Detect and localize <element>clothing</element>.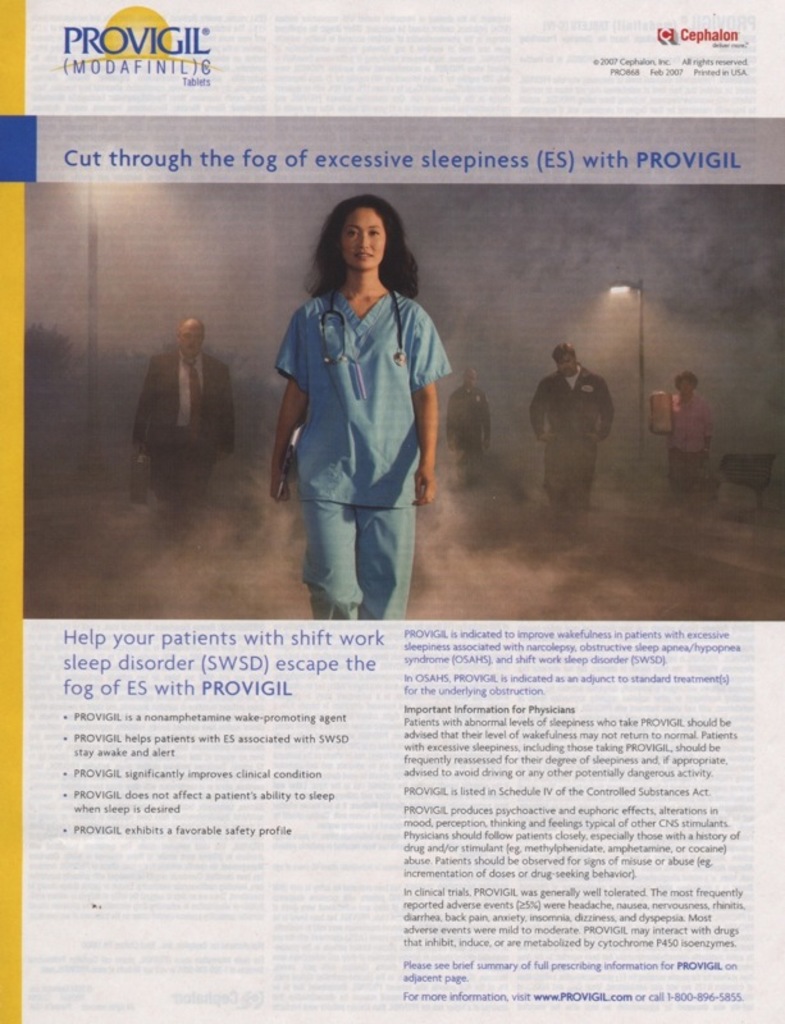
Localized at 277,237,448,580.
